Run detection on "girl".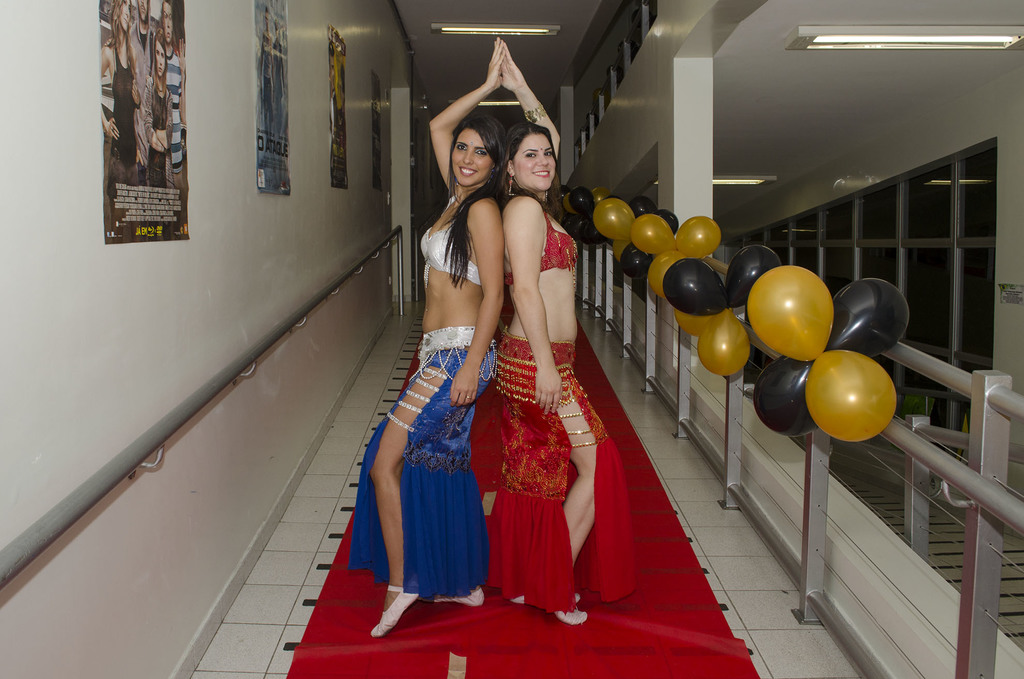
Result: 369, 37, 504, 636.
